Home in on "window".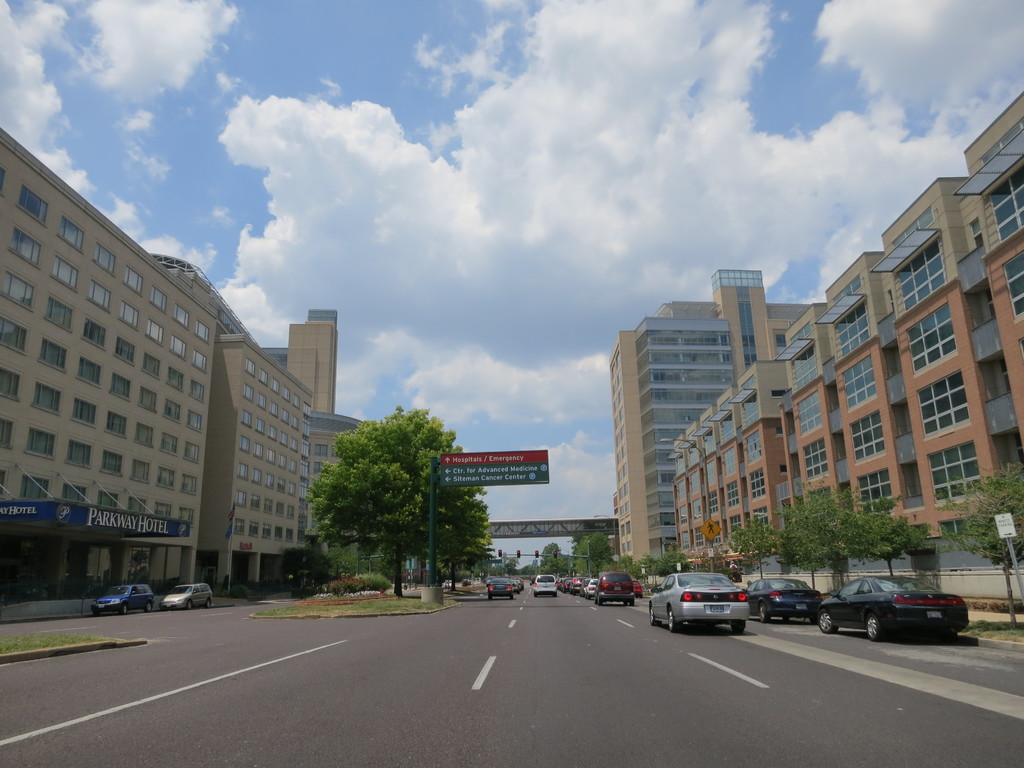
Homed in at <bbox>272, 377, 282, 402</bbox>.
